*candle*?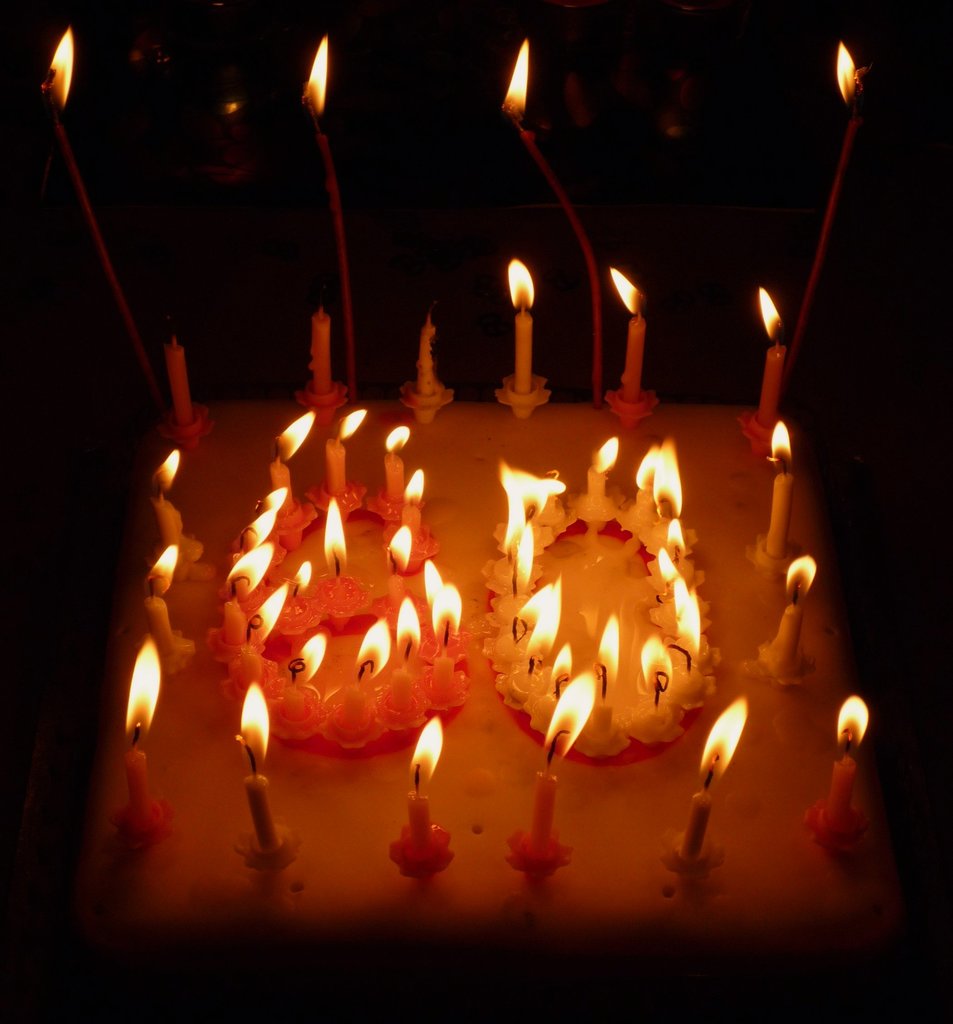
locate(164, 337, 192, 426)
